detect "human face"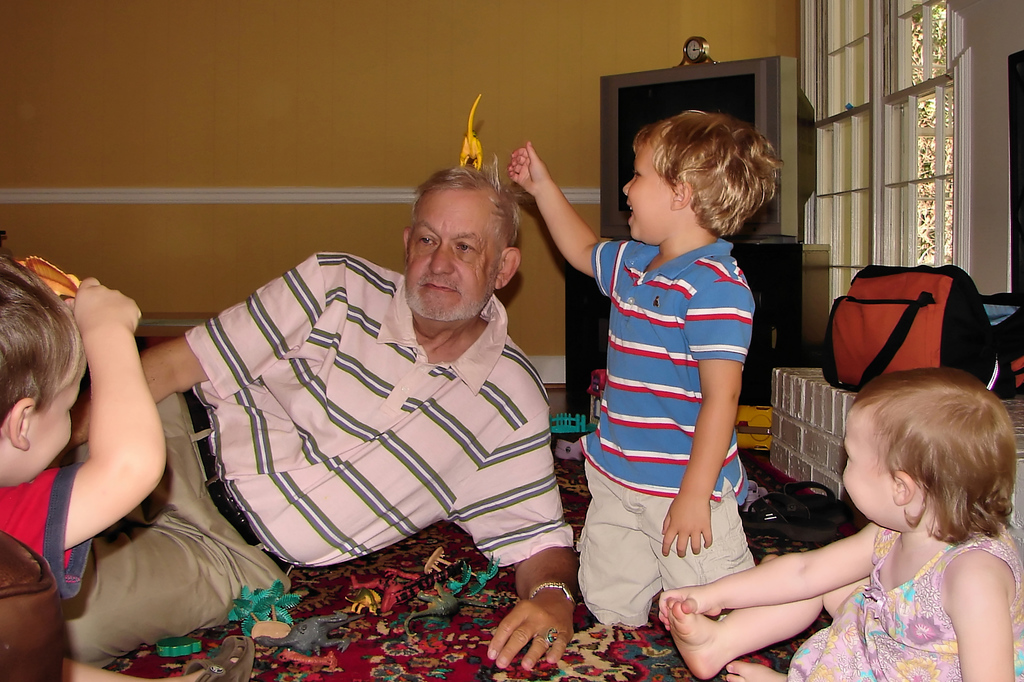
[621, 144, 668, 240]
